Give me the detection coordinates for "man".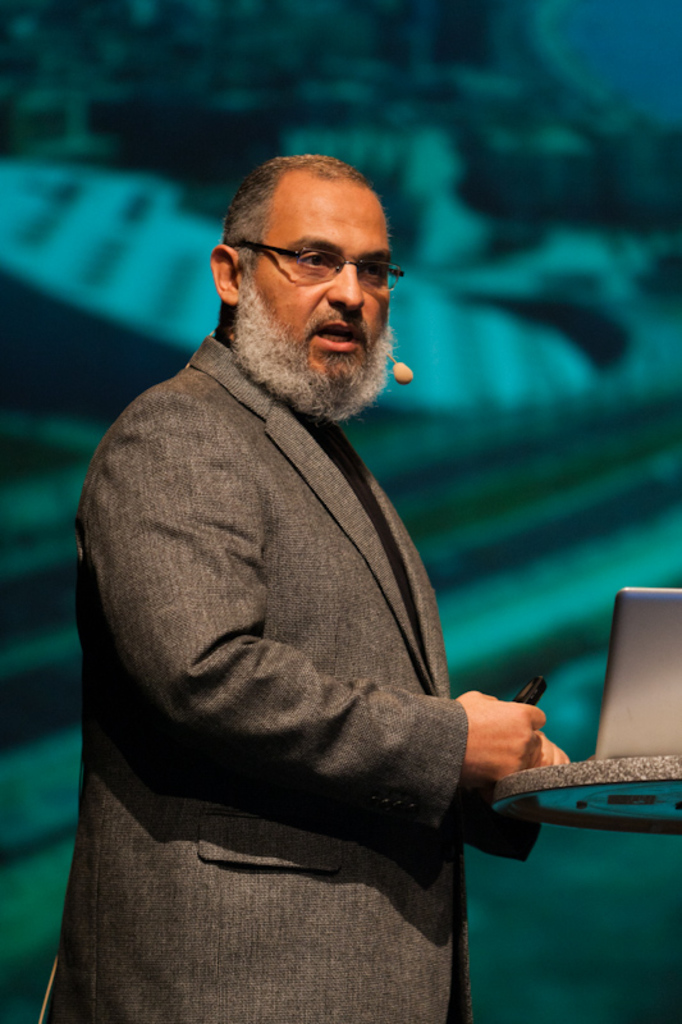
[x1=59, y1=113, x2=507, y2=980].
